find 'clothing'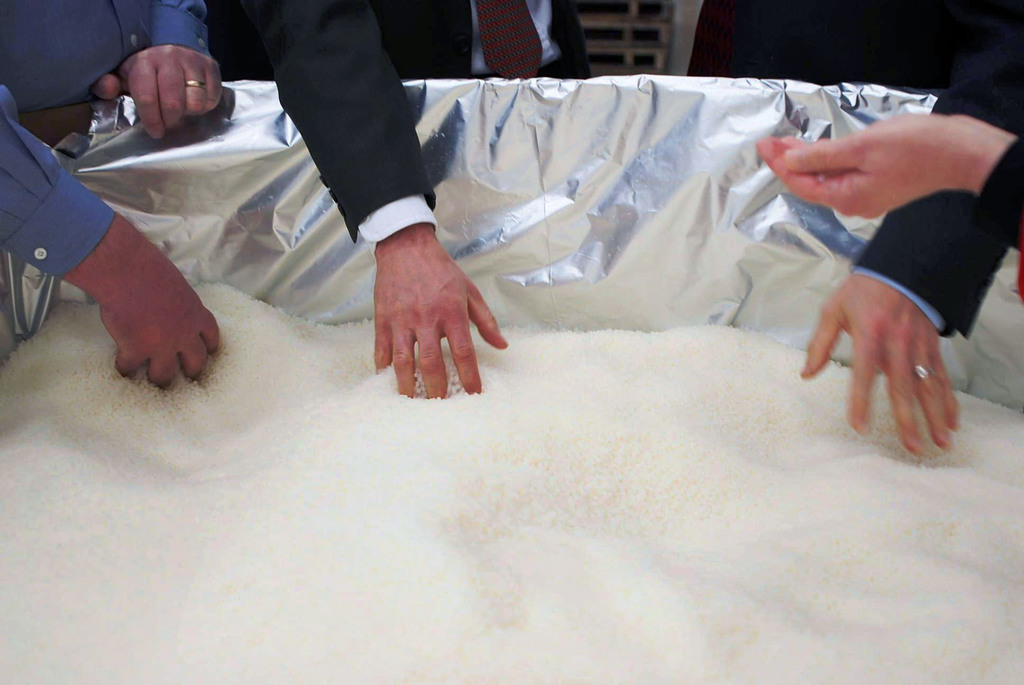
{"left": 856, "top": 0, "right": 1023, "bottom": 361}
